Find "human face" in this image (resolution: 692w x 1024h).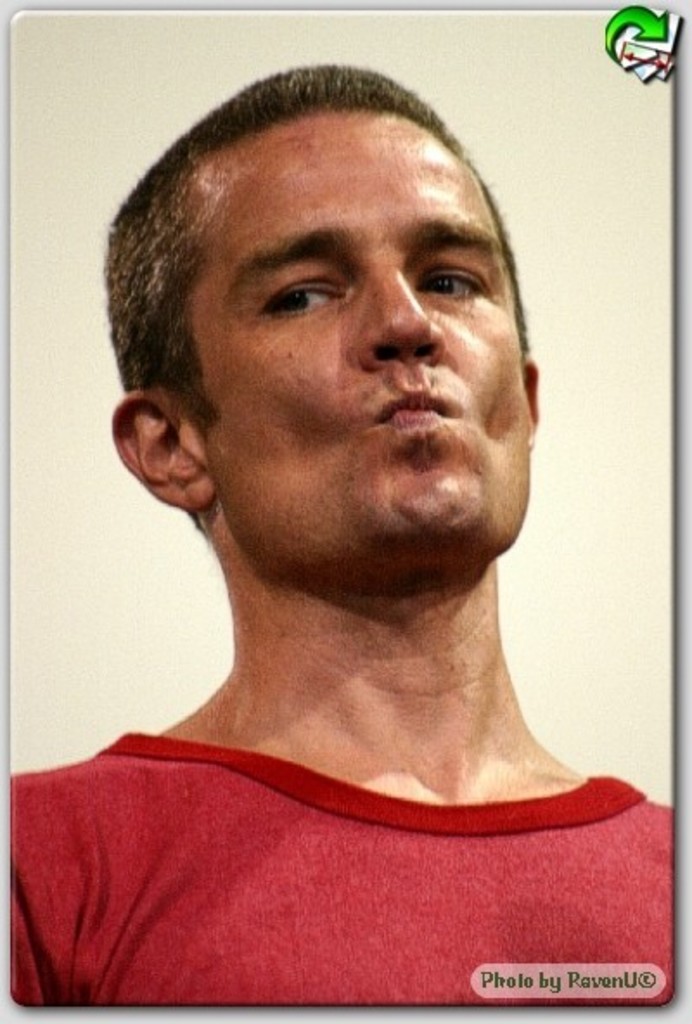
171,112,533,548.
